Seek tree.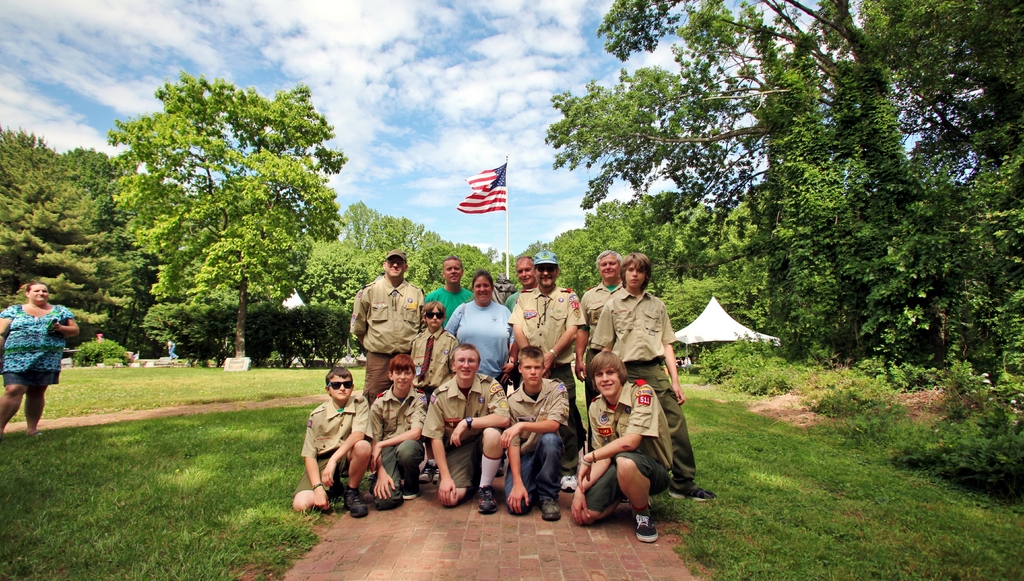
{"left": 92, "top": 65, "right": 355, "bottom": 179}.
